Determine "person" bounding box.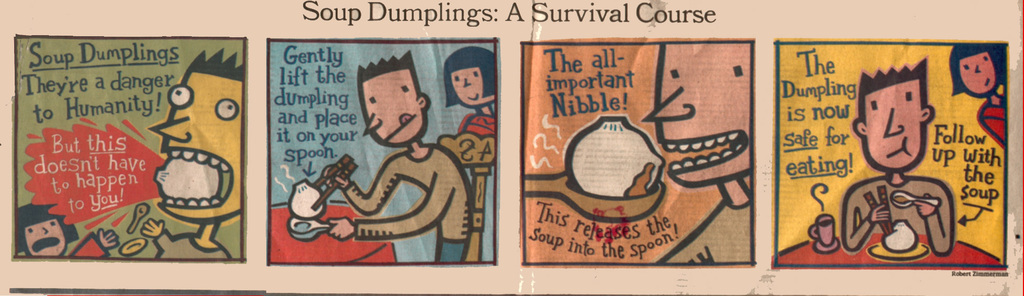
Determined: (x1=649, y1=40, x2=754, y2=262).
